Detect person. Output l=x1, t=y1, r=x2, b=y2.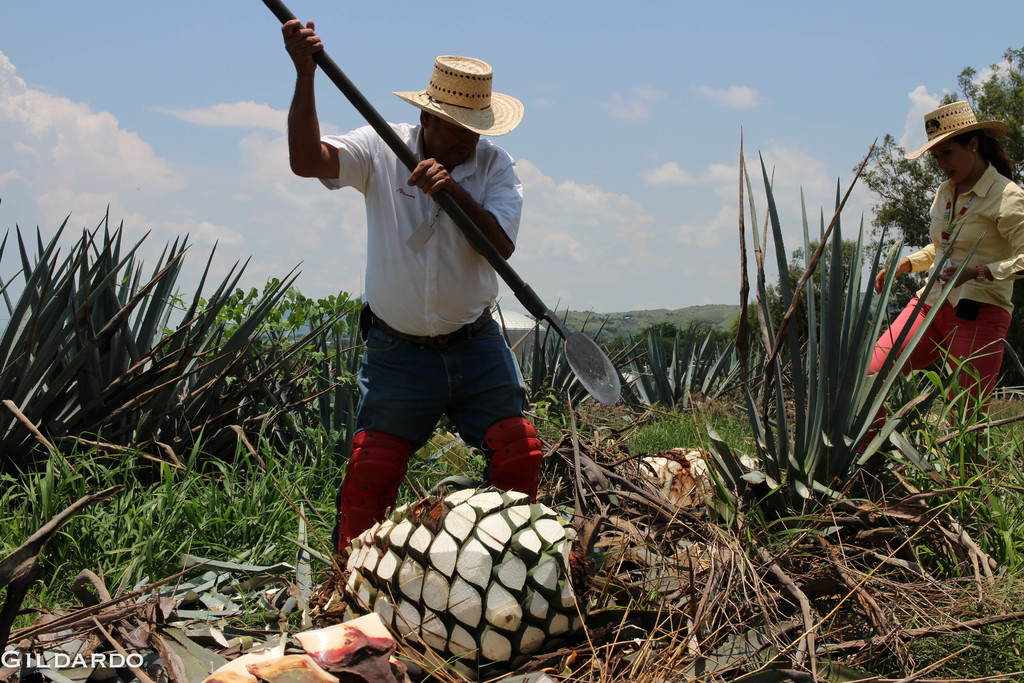
l=840, t=92, r=1023, b=509.
